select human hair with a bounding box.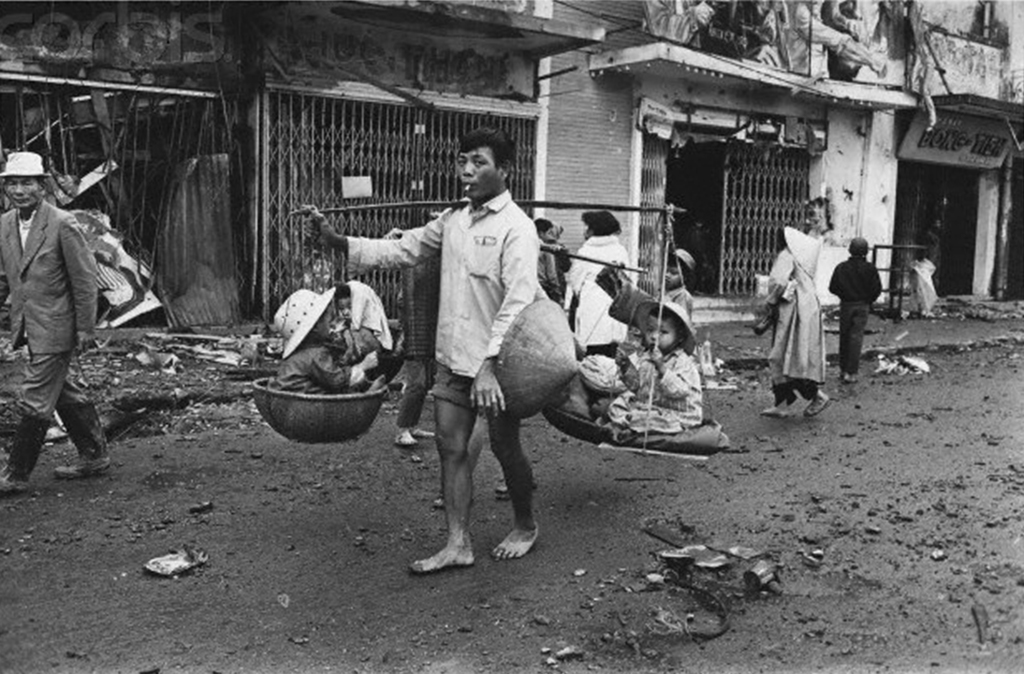
(left=536, top=218, right=557, bottom=236).
